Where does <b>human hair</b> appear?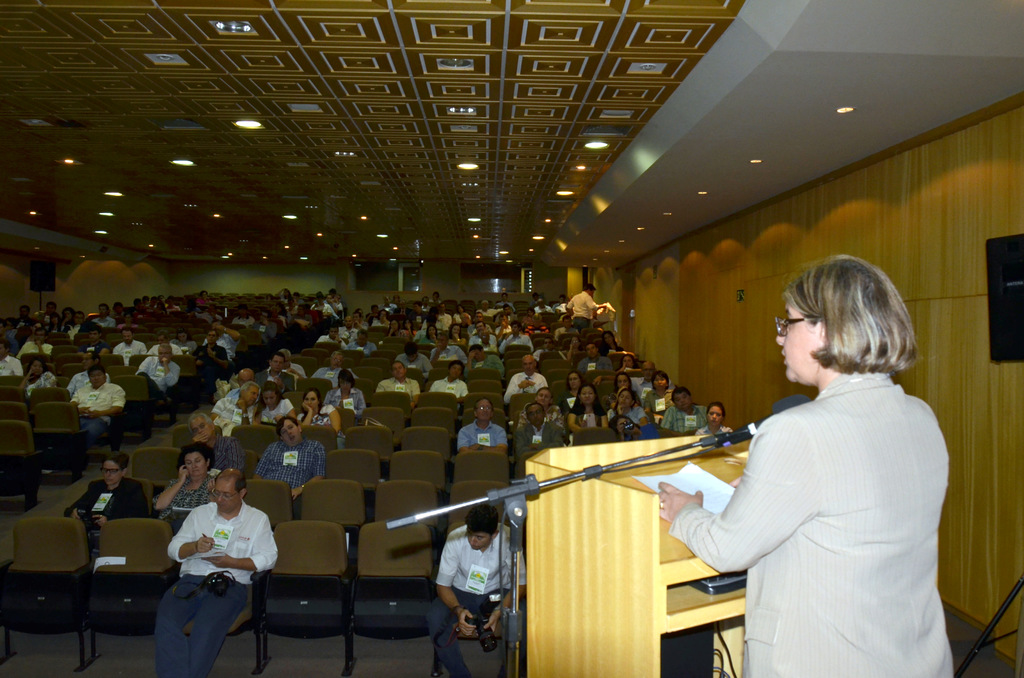
Appears at crop(524, 401, 544, 414).
